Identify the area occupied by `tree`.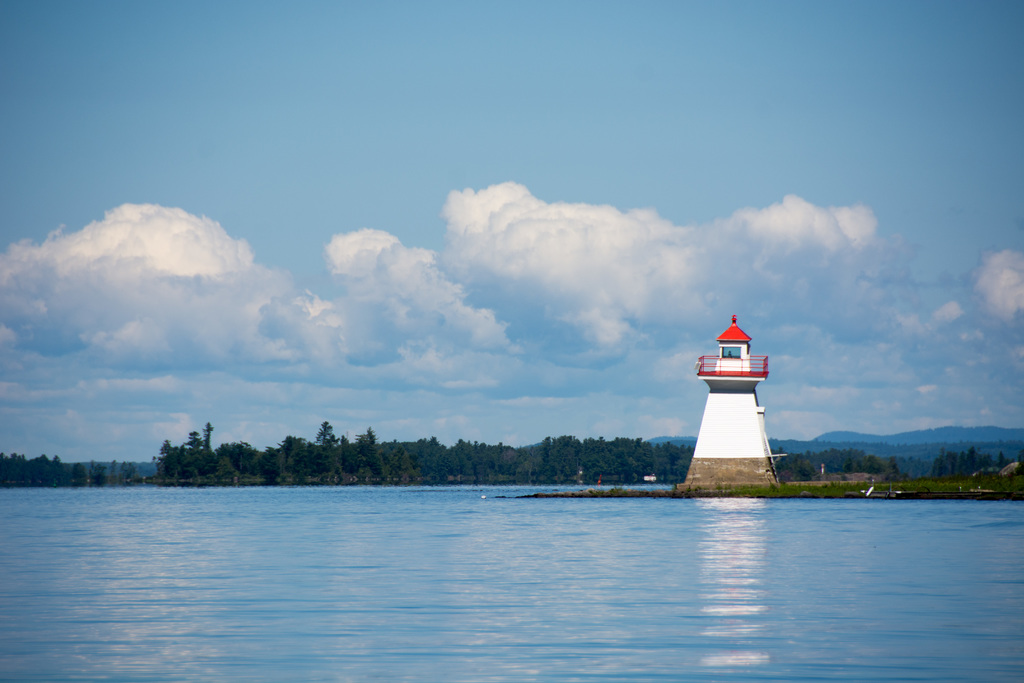
Area: l=124, t=453, r=137, b=484.
